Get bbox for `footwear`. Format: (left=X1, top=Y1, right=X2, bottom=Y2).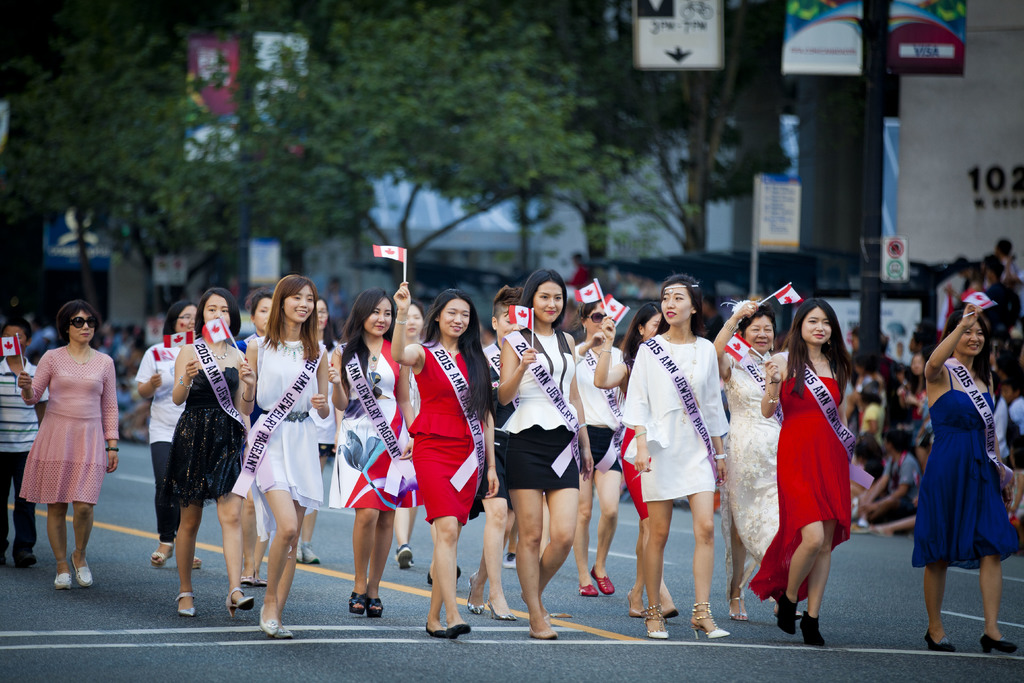
(left=781, top=589, right=799, bottom=634).
